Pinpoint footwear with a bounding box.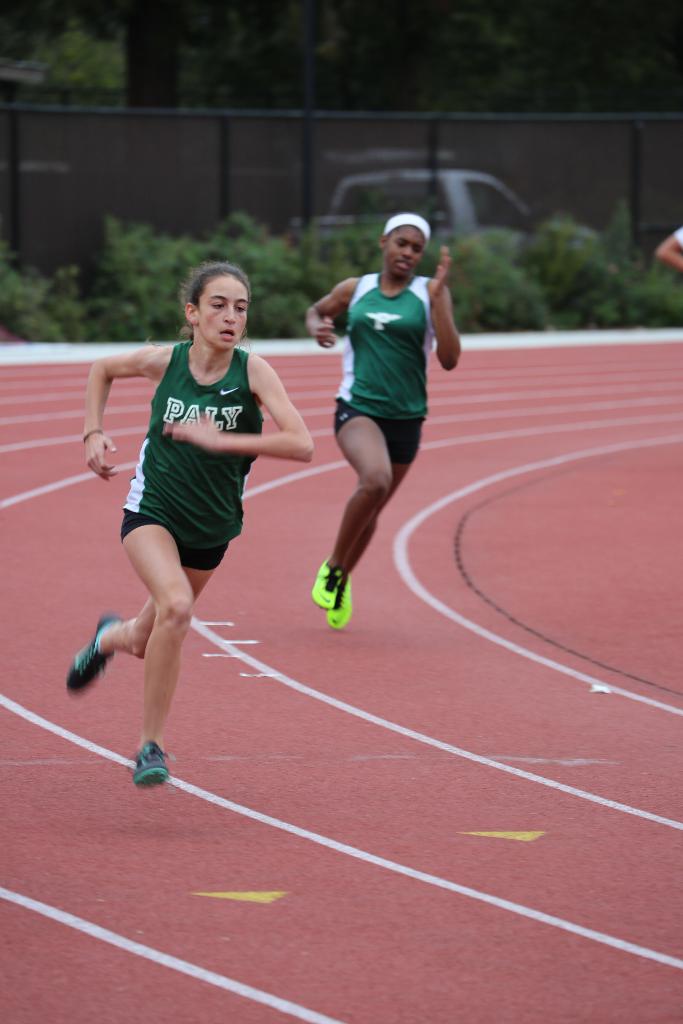
select_region(306, 563, 339, 608).
